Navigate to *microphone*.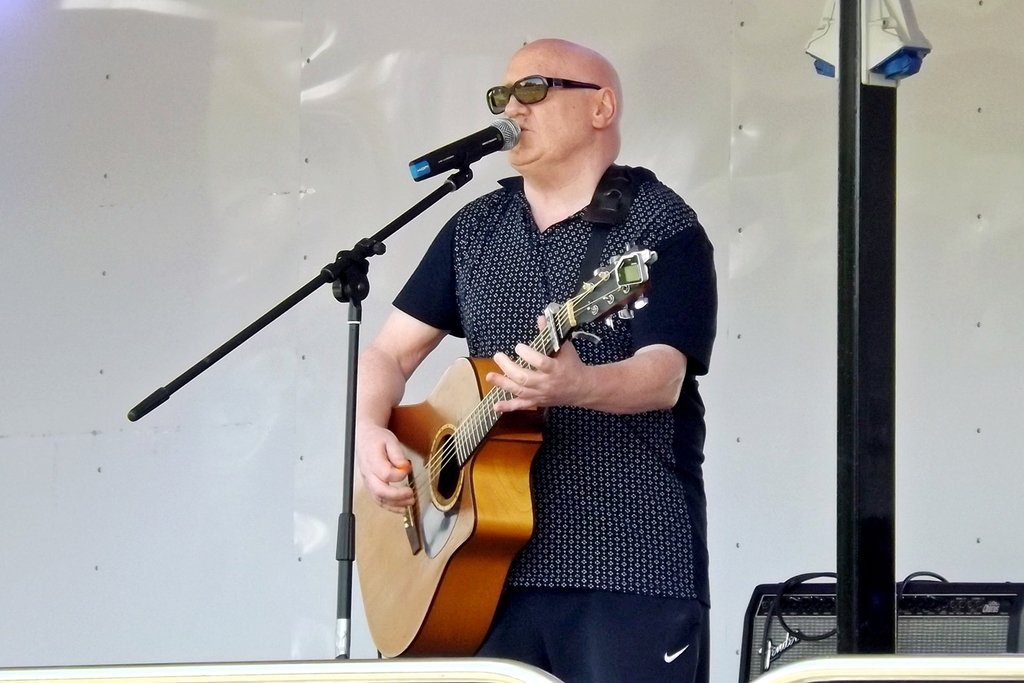
Navigation target: (left=401, top=110, right=523, bottom=188).
